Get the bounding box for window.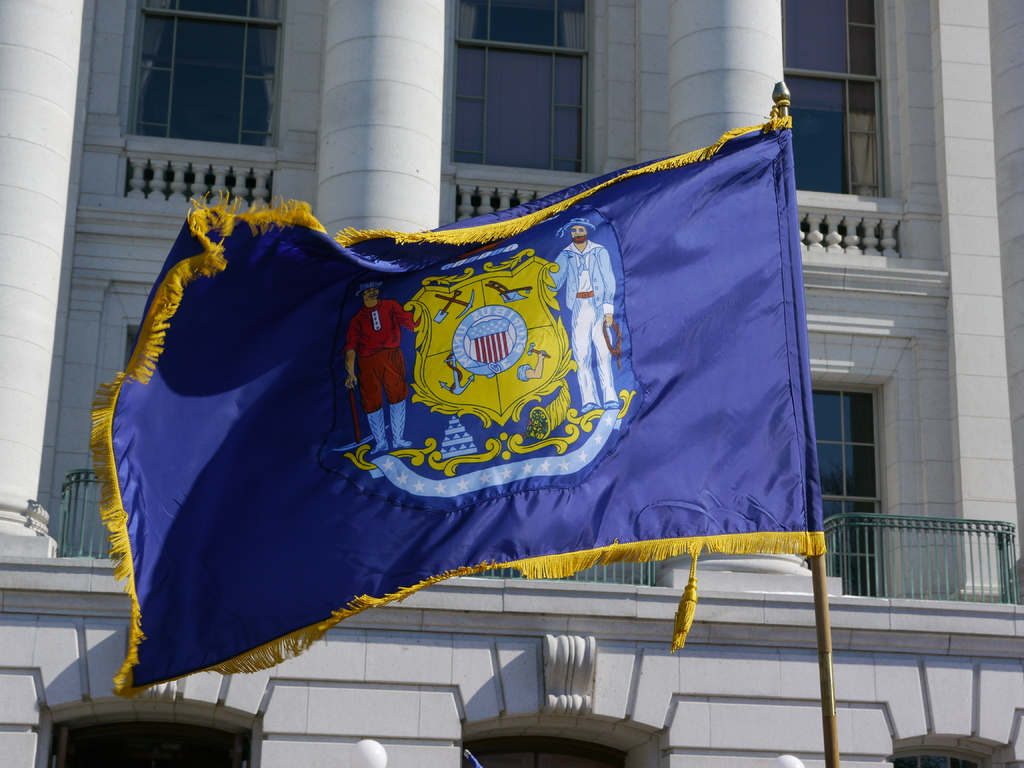
Rect(127, 0, 287, 137).
